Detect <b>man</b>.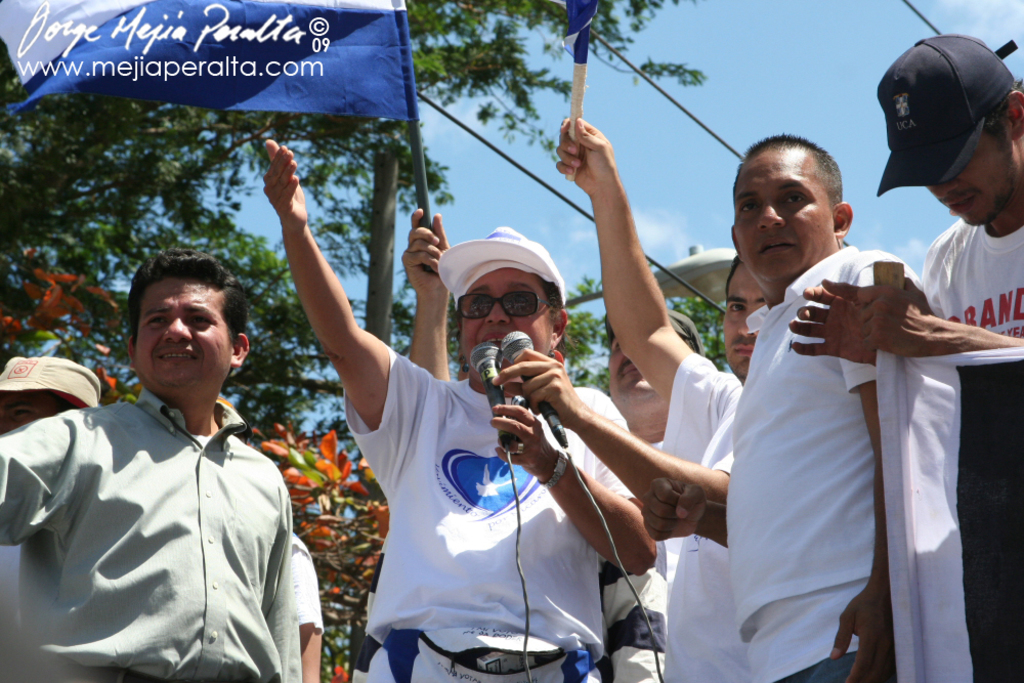
Detected at (725, 131, 922, 682).
